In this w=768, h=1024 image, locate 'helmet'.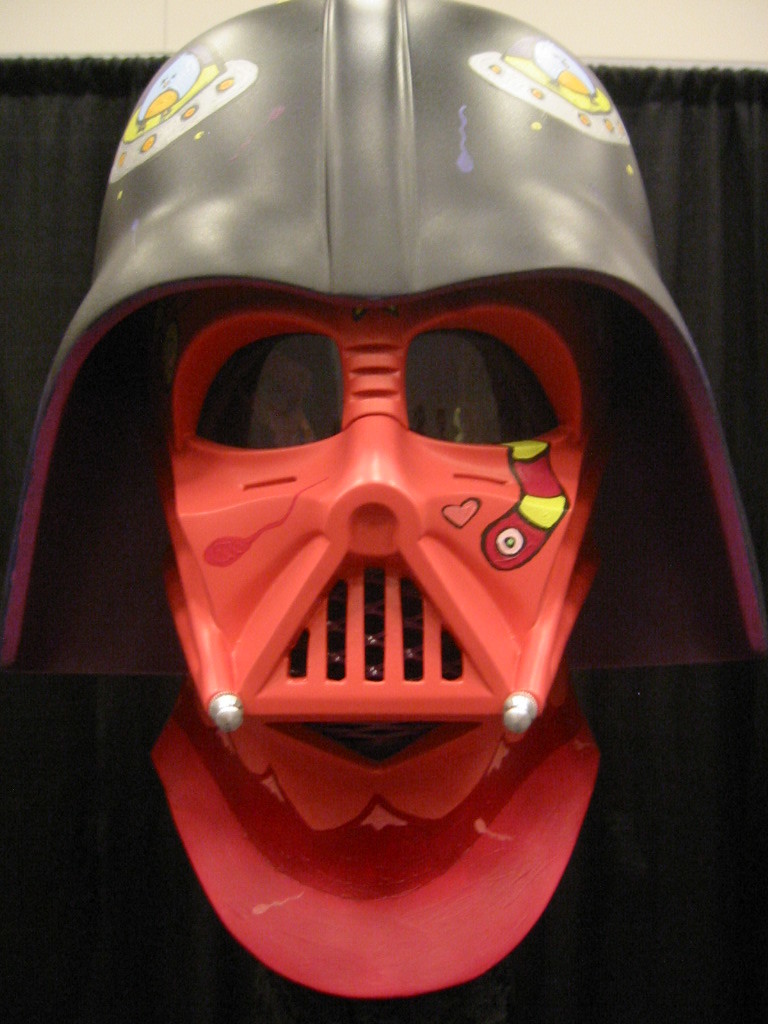
Bounding box: rect(66, 70, 711, 1023).
